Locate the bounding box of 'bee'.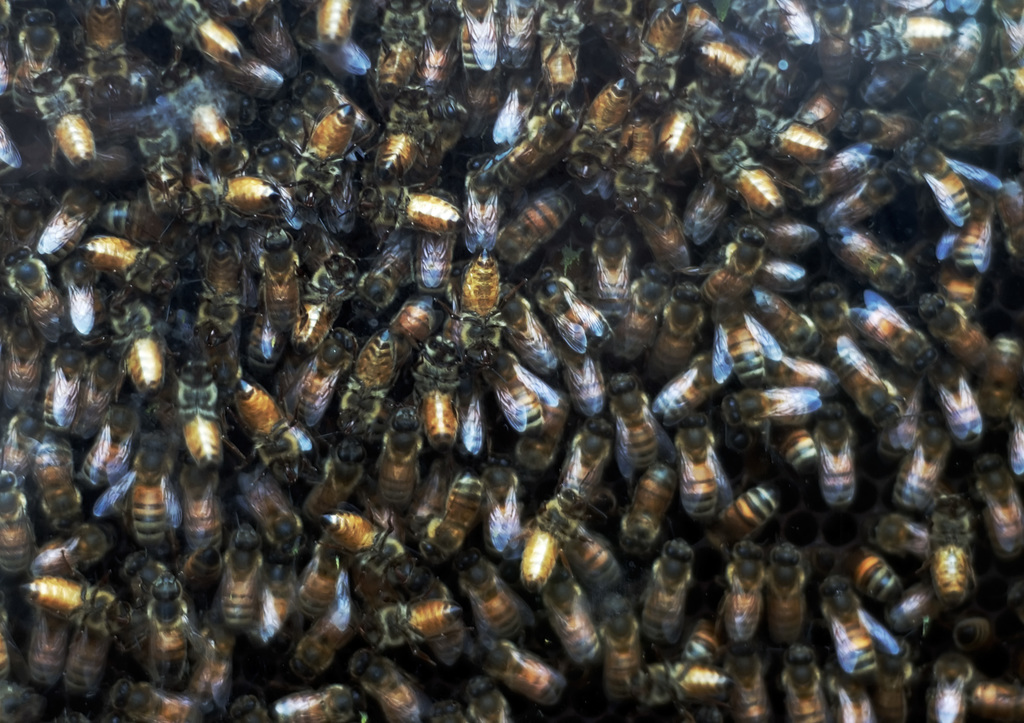
Bounding box: box=[339, 184, 464, 237].
